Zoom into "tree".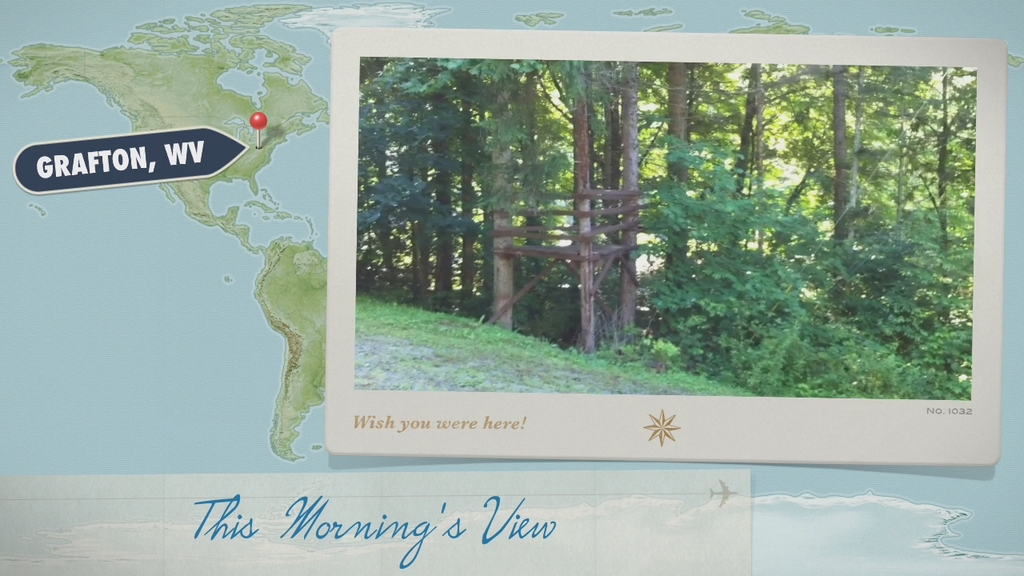
Zoom target: [x1=363, y1=57, x2=547, y2=322].
